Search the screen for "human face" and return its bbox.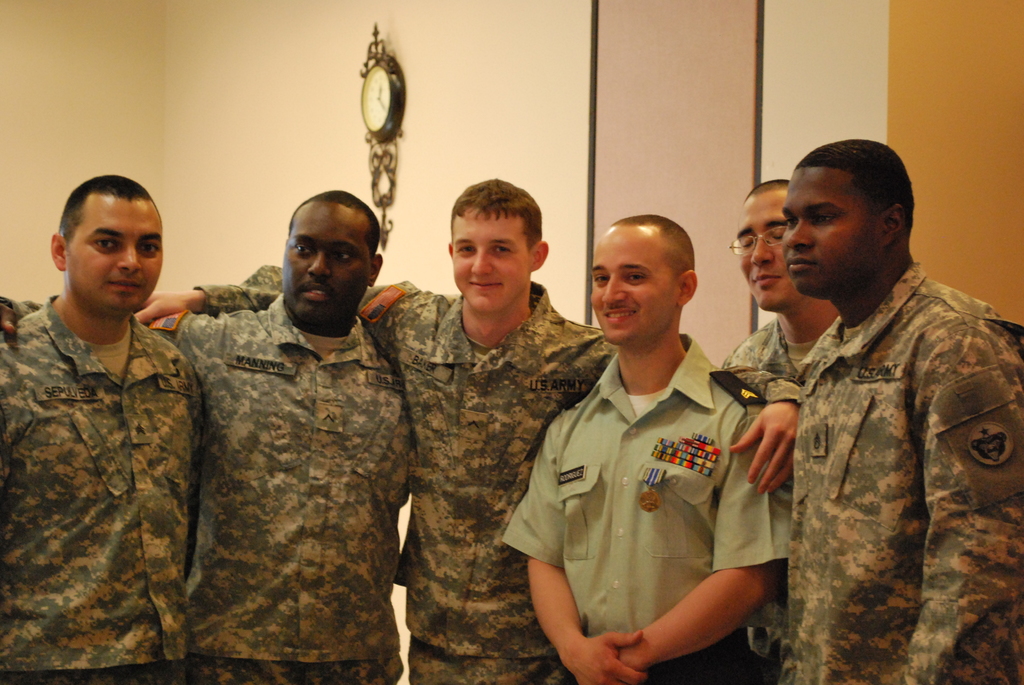
Found: crop(582, 237, 674, 340).
